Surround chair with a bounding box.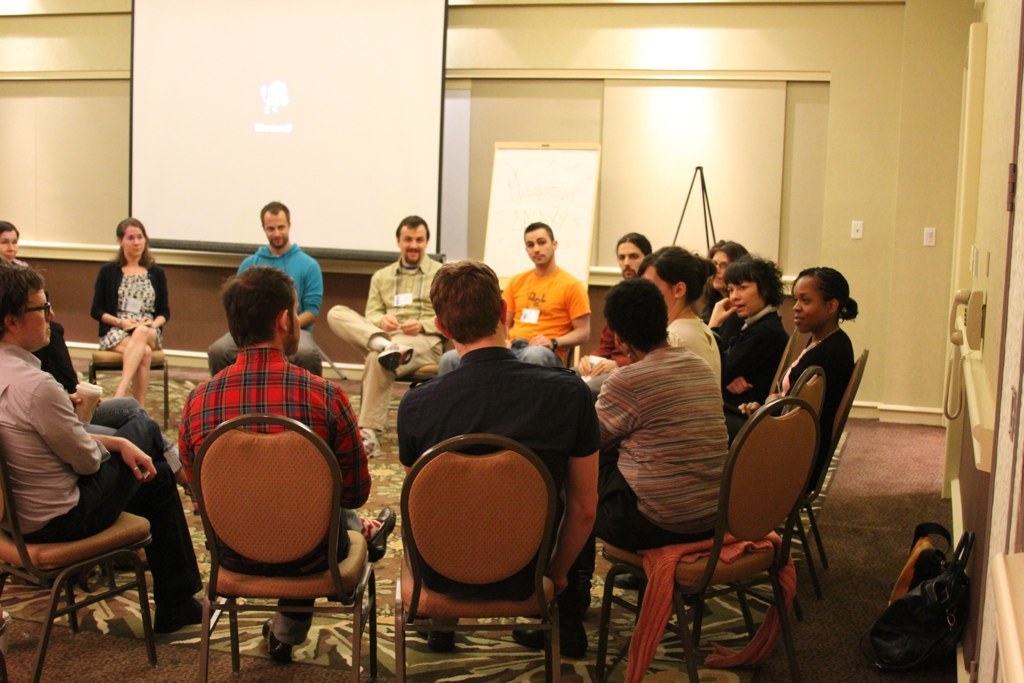
(412,362,438,389).
